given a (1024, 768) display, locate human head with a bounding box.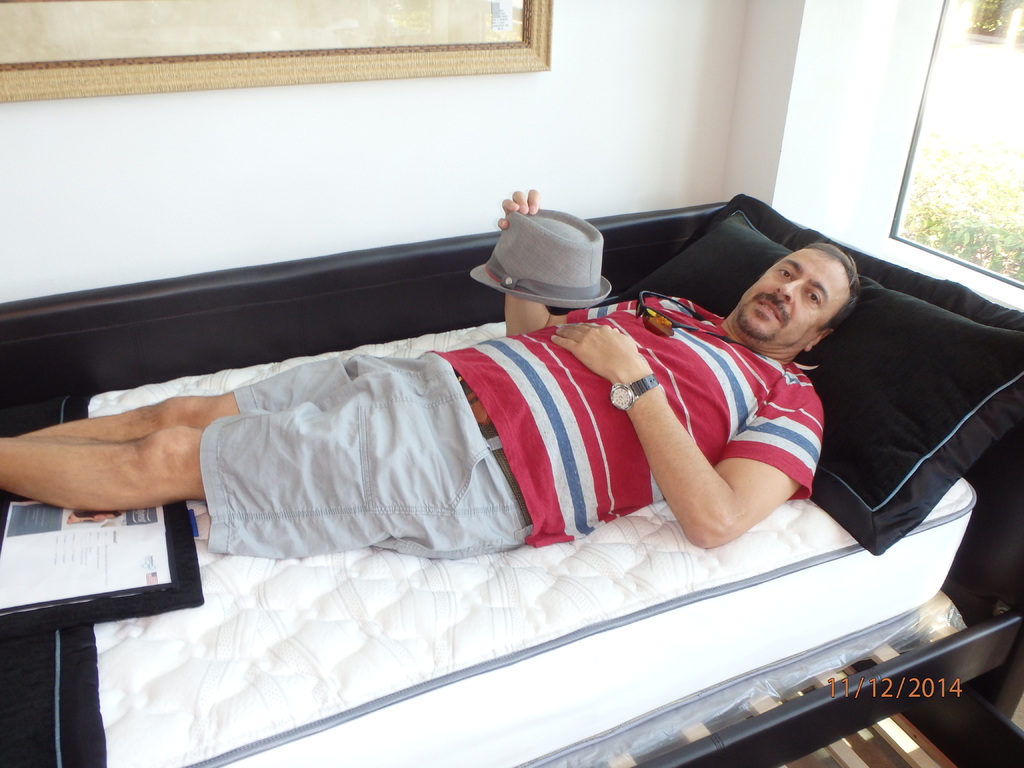
Located: box=[730, 238, 863, 360].
